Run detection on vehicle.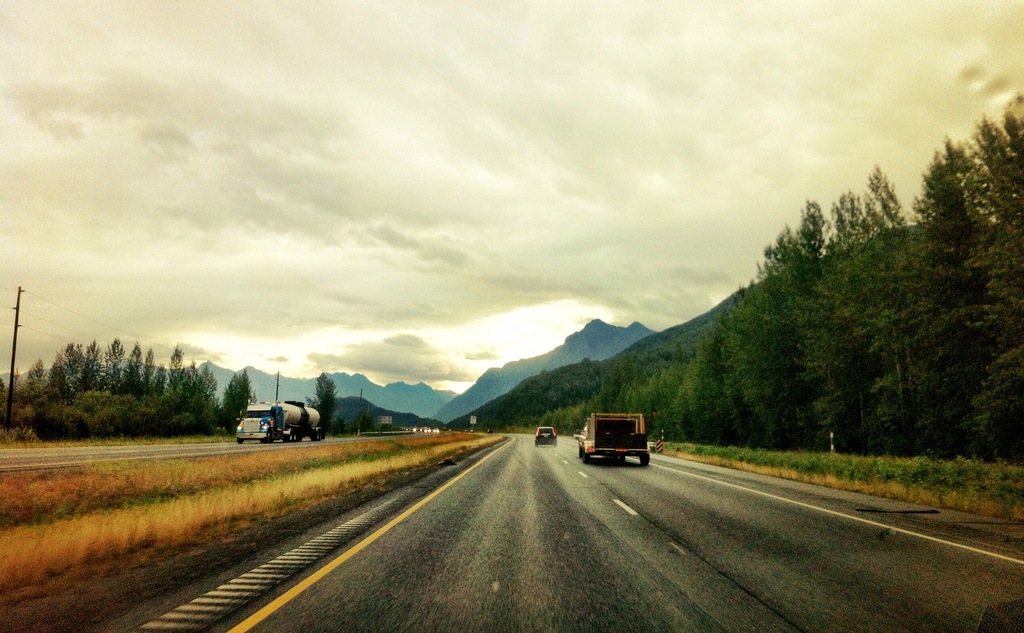
Result: <region>230, 395, 315, 452</region>.
